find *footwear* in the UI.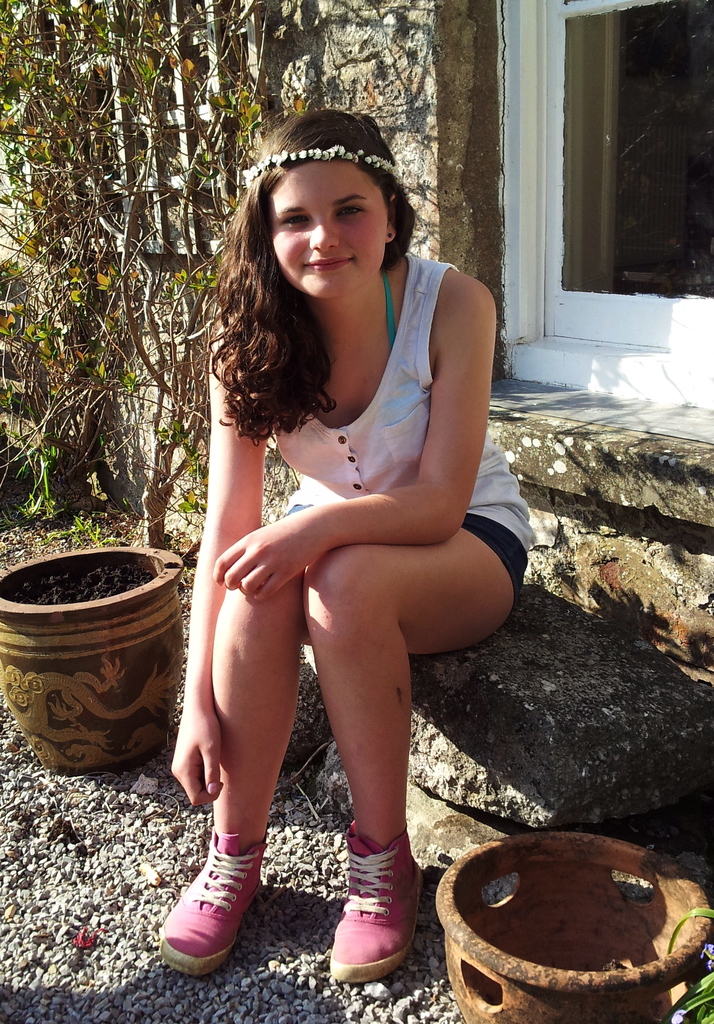
UI element at x1=323 y1=830 x2=426 y2=984.
